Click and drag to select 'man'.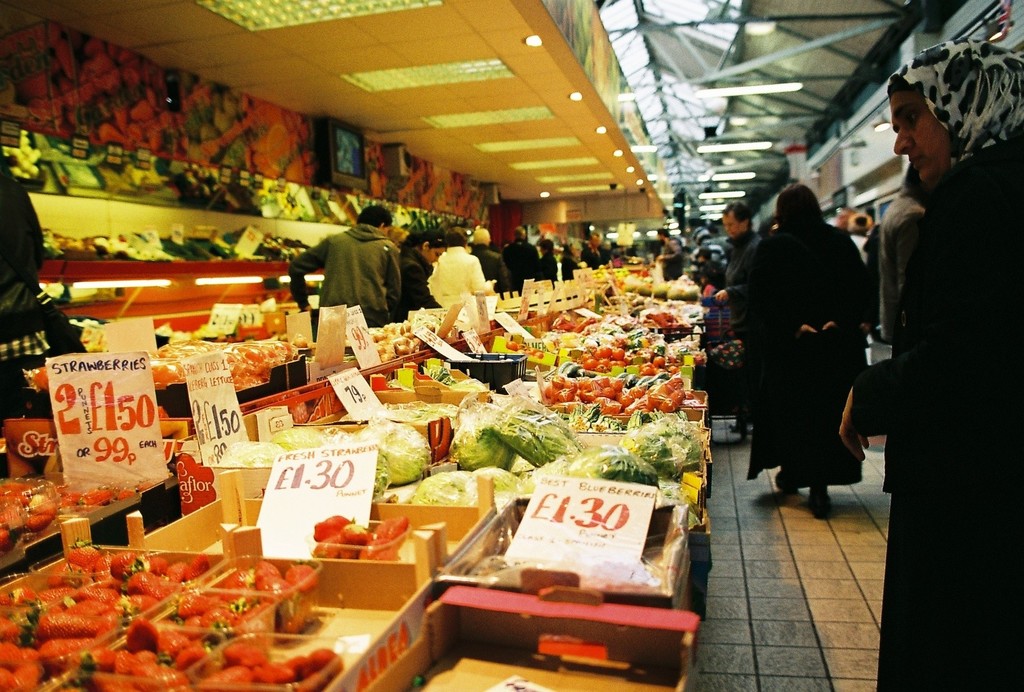
Selection: (x1=581, y1=231, x2=609, y2=267).
